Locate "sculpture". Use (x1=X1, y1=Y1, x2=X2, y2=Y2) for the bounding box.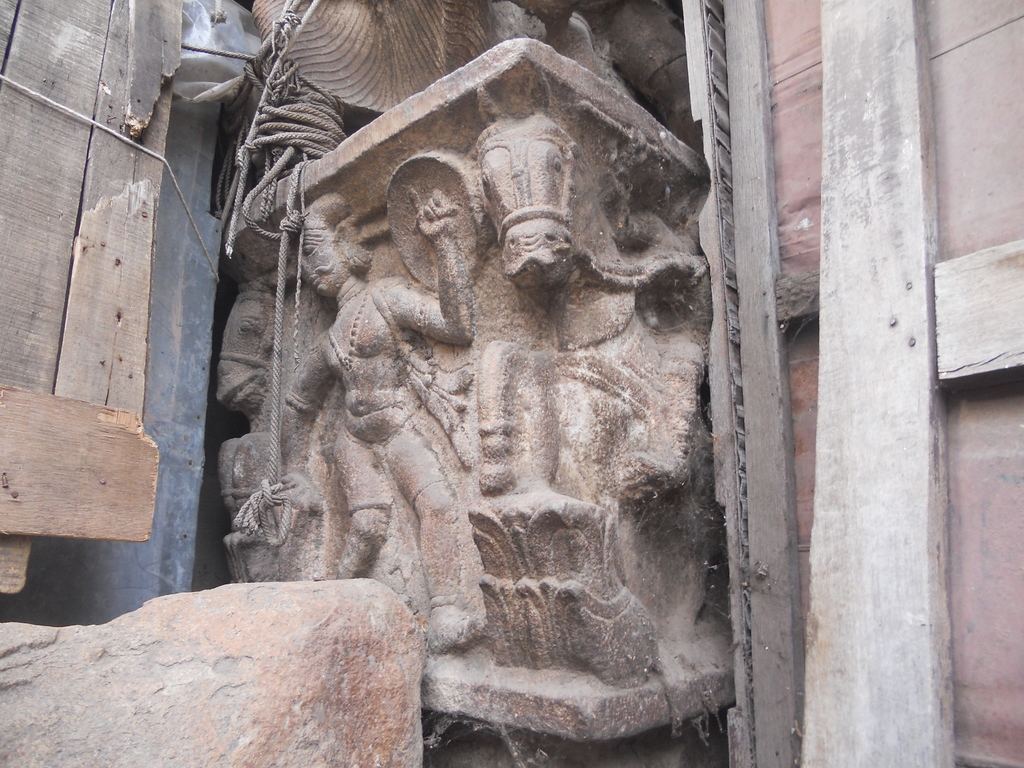
(x1=191, y1=6, x2=761, y2=742).
